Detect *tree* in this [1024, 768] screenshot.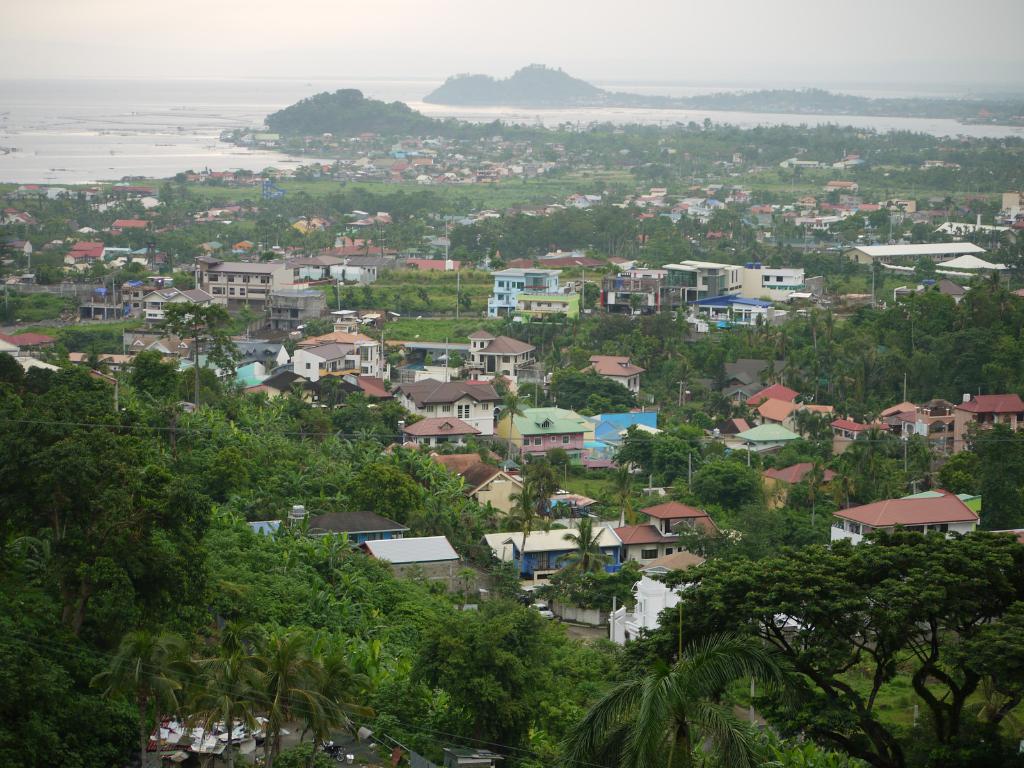
Detection: locate(700, 458, 757, 511).
